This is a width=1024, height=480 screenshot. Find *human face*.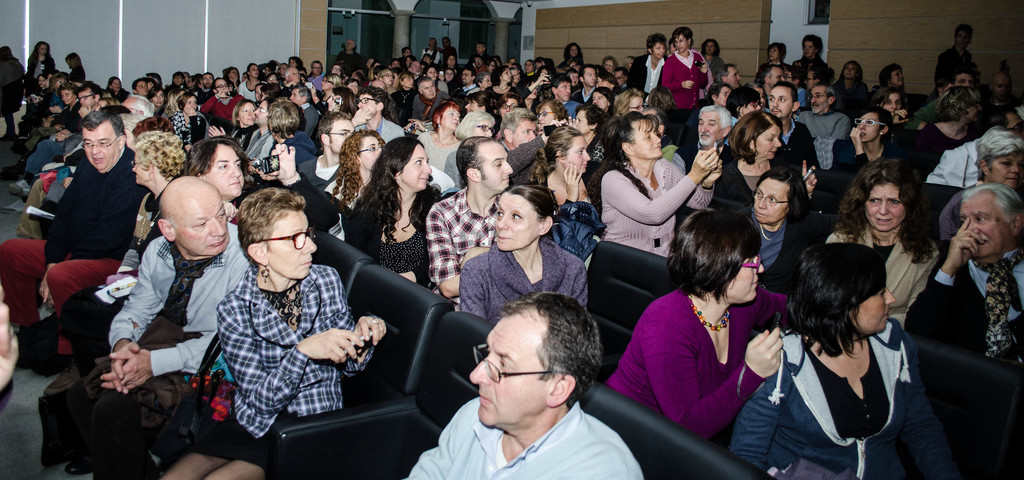
Bounding box: 564 133 587 173.
